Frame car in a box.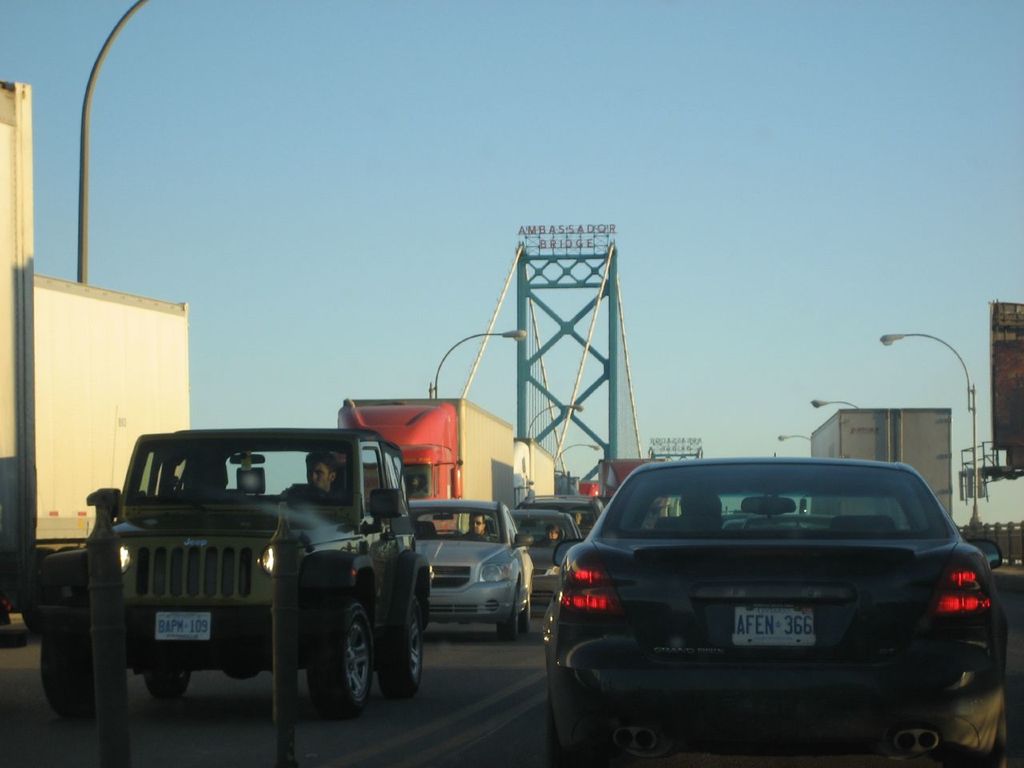
left=537, top=490, right=599, bottom=526.
